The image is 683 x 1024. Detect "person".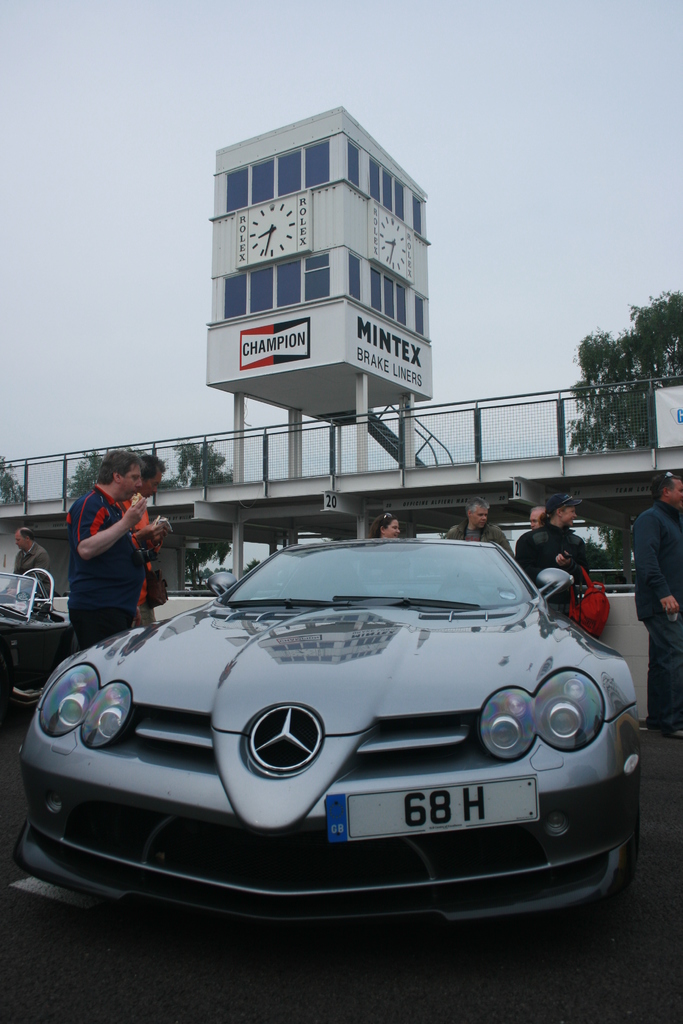
Detection: x1=631, y1=471, x2=682, y2=740.
